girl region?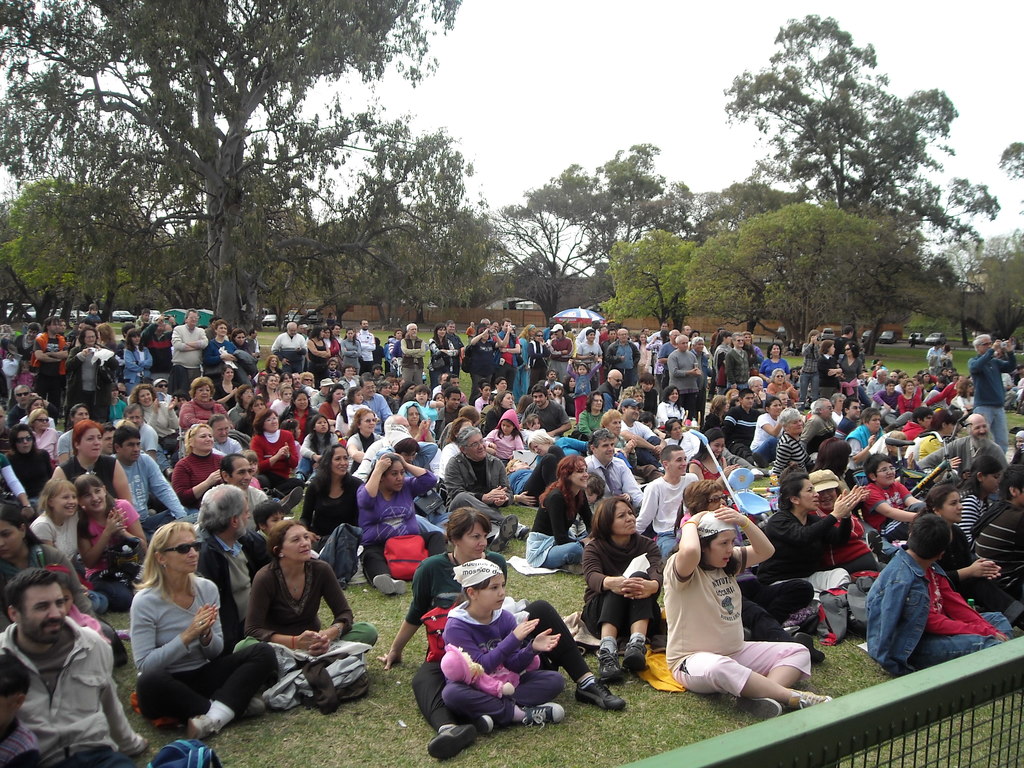
703/394/730/428
